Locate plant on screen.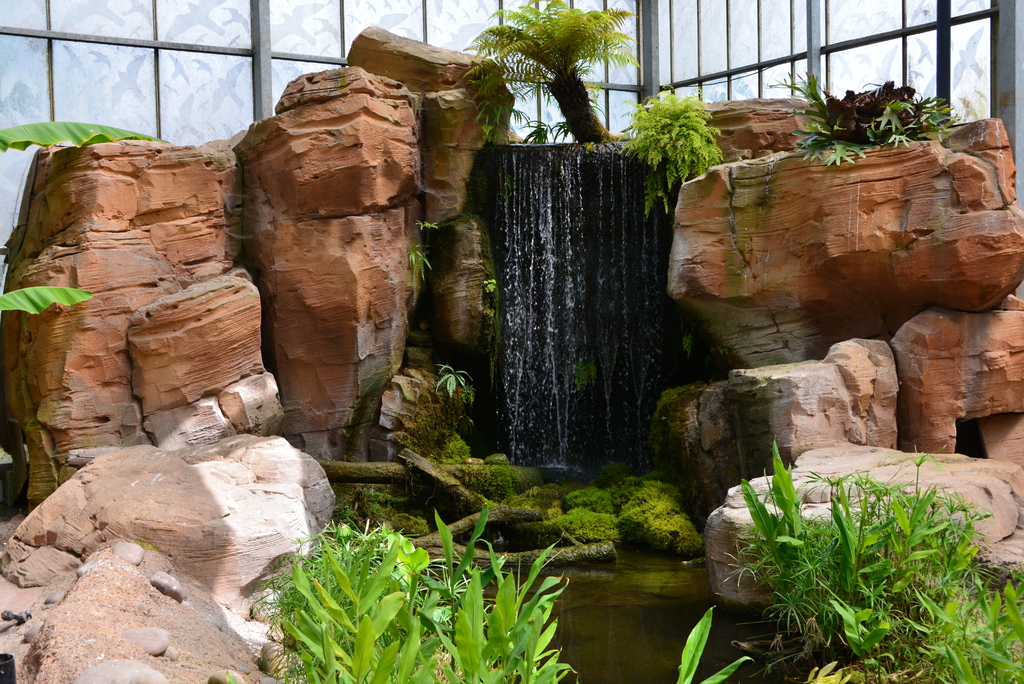
On screen at rect(425, 494, 495, 683).
